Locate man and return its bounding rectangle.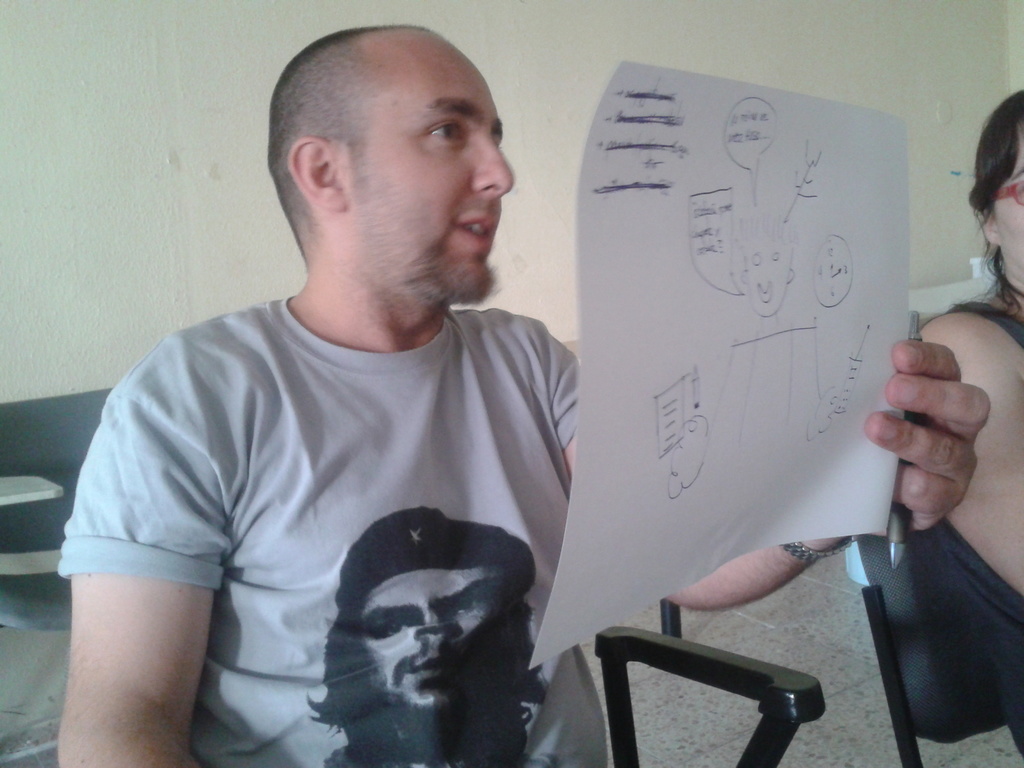
60,17,989,767.
